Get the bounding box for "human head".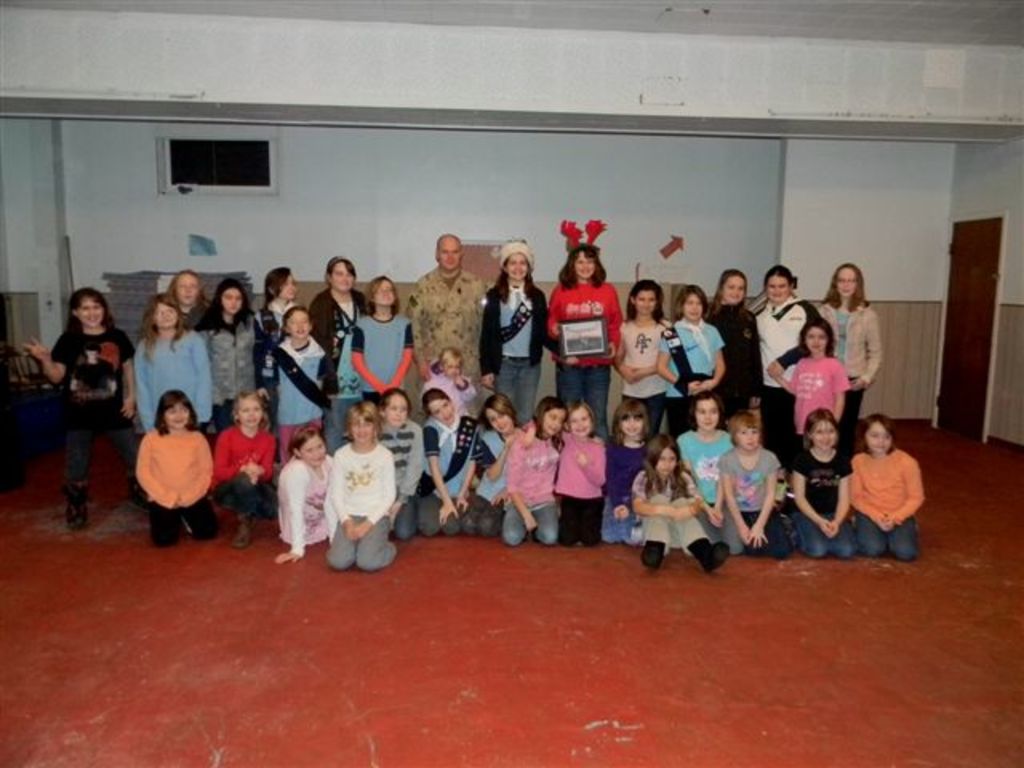
798:312:835:358.
